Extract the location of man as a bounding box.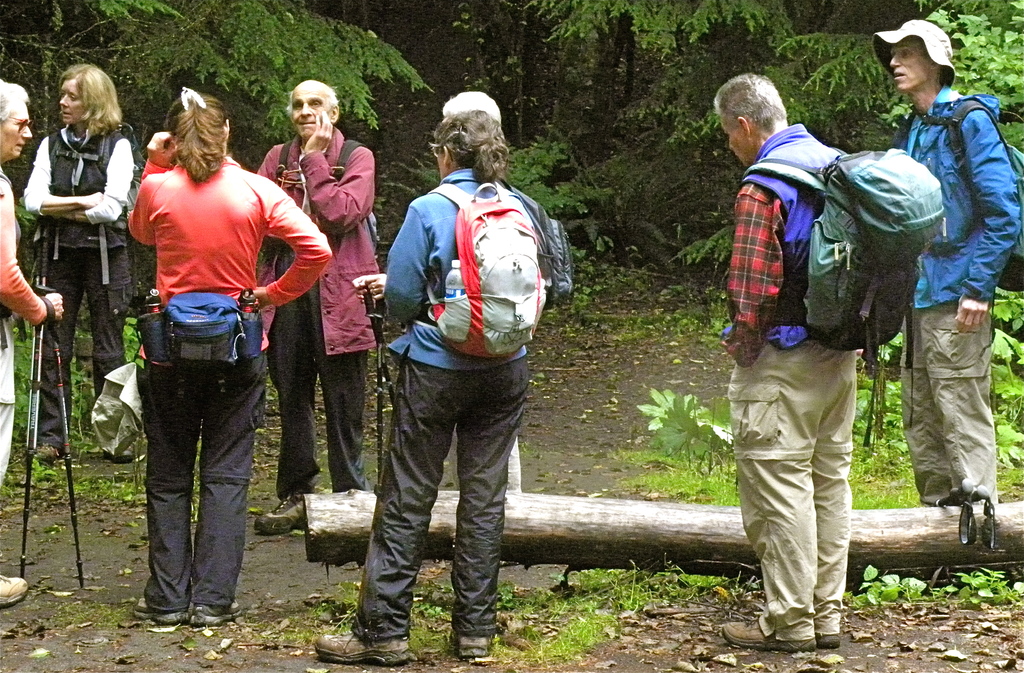
region(716, 74, 939, 640).
